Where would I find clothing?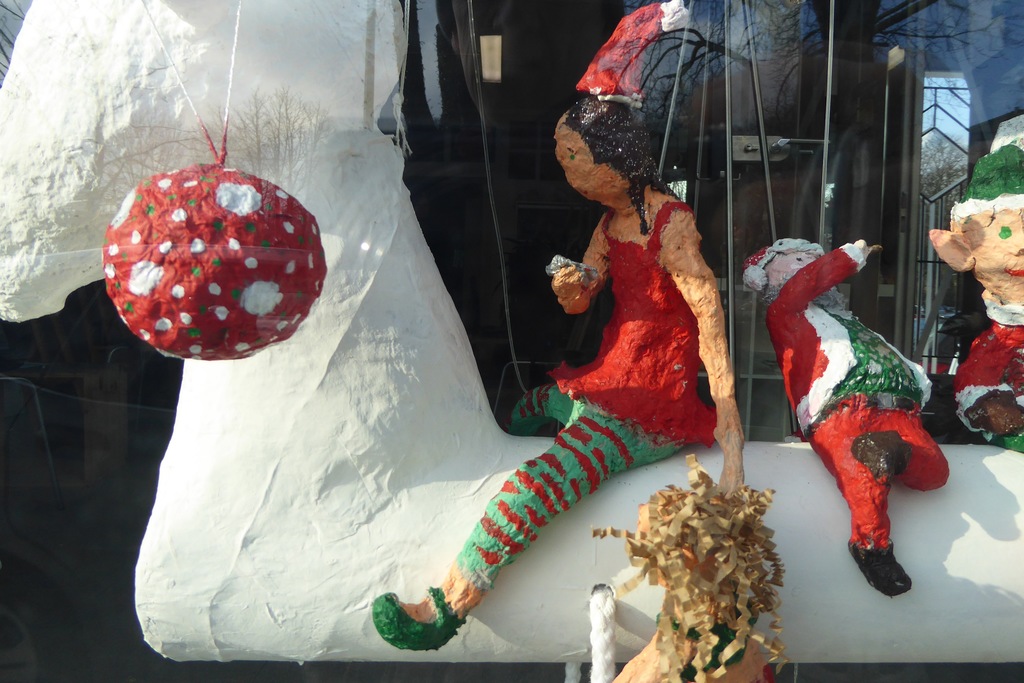
At (x1=767, y1=220, x2=948, y2=583).
